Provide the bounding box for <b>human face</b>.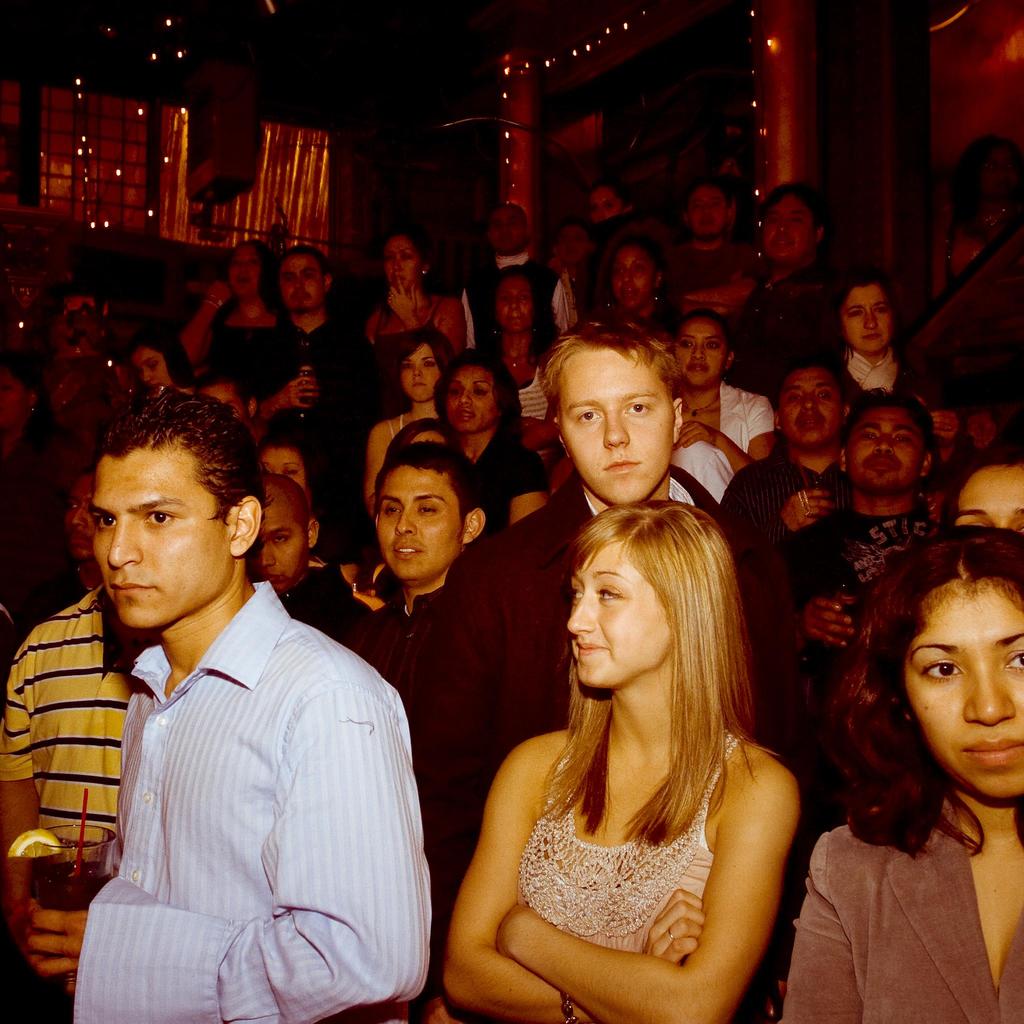
[left=87, top=447, right=237, bottom=632].
